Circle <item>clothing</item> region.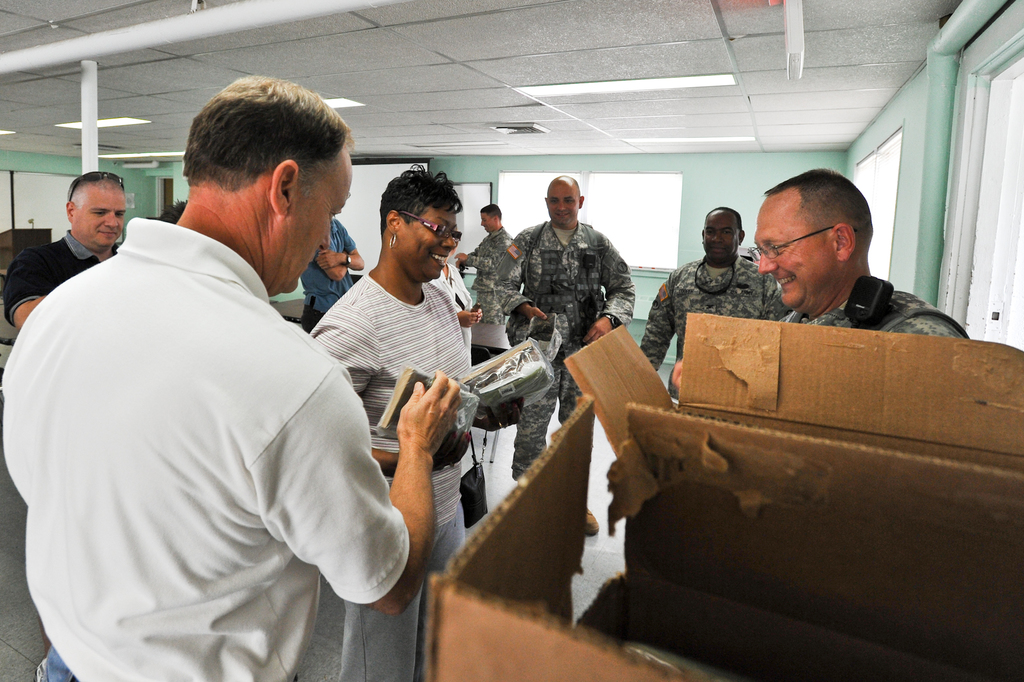
Region: 6 226 122 319.
